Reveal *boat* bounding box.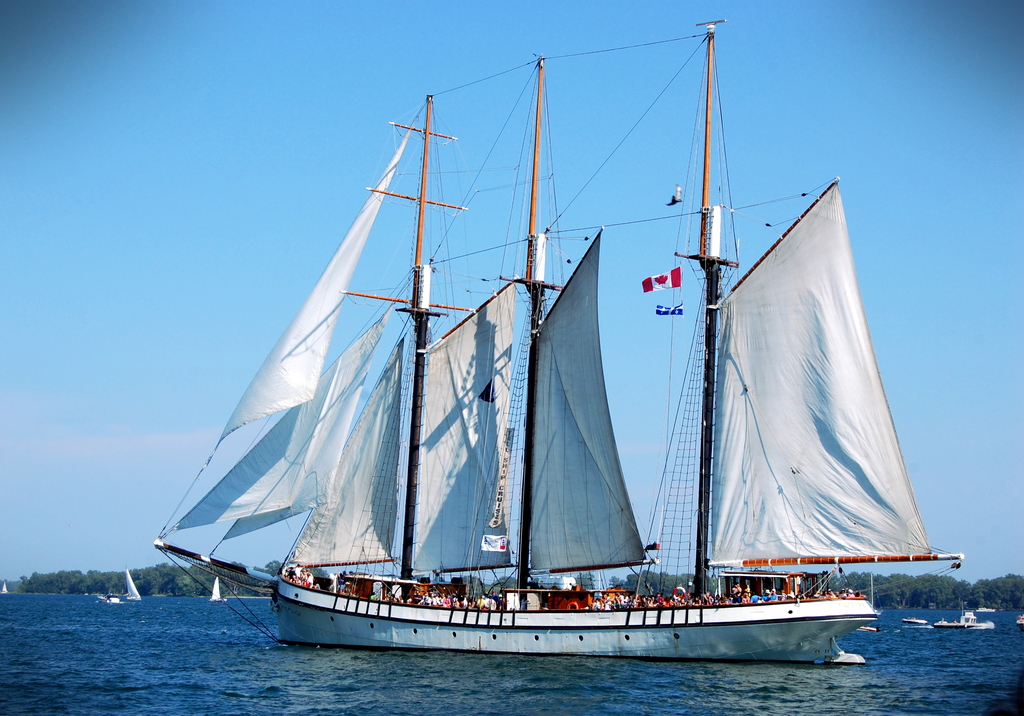
Revealed: left=122, top=22, right=983, bottom=682.
